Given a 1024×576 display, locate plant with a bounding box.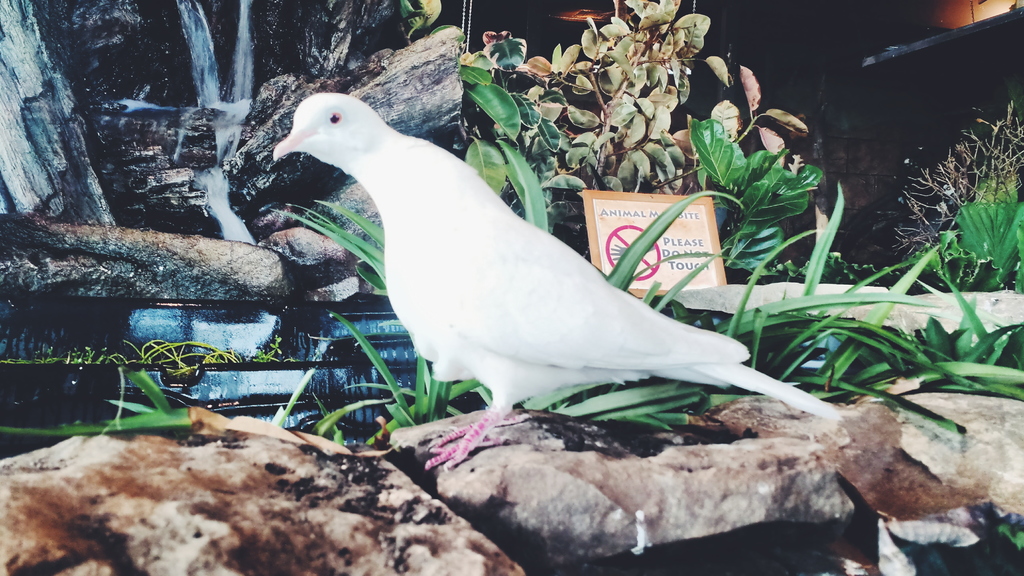
Located: select_region(72, 0, 1023, 482).
